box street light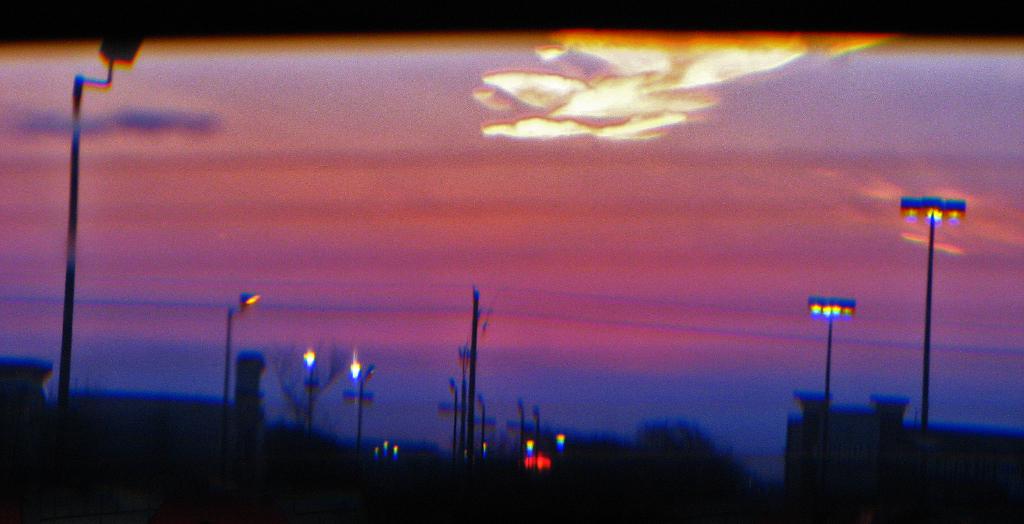
region(901, 194, 976, 428)
